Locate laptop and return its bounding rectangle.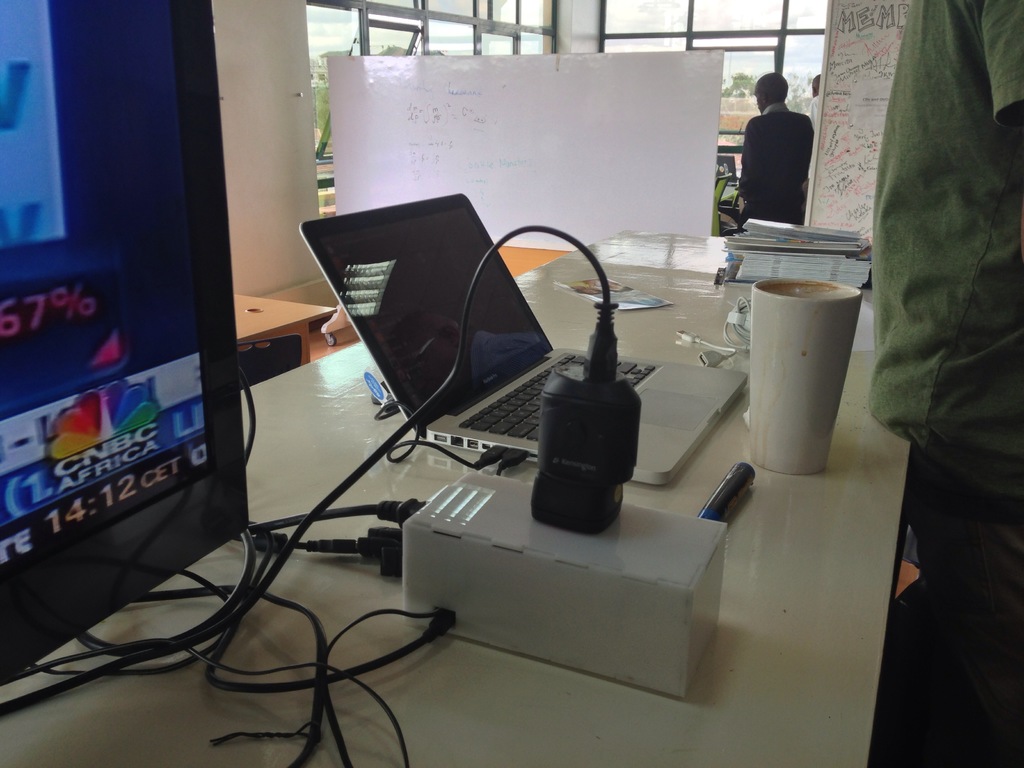
[x1=295, y1=193, x2=746, y2=488].
